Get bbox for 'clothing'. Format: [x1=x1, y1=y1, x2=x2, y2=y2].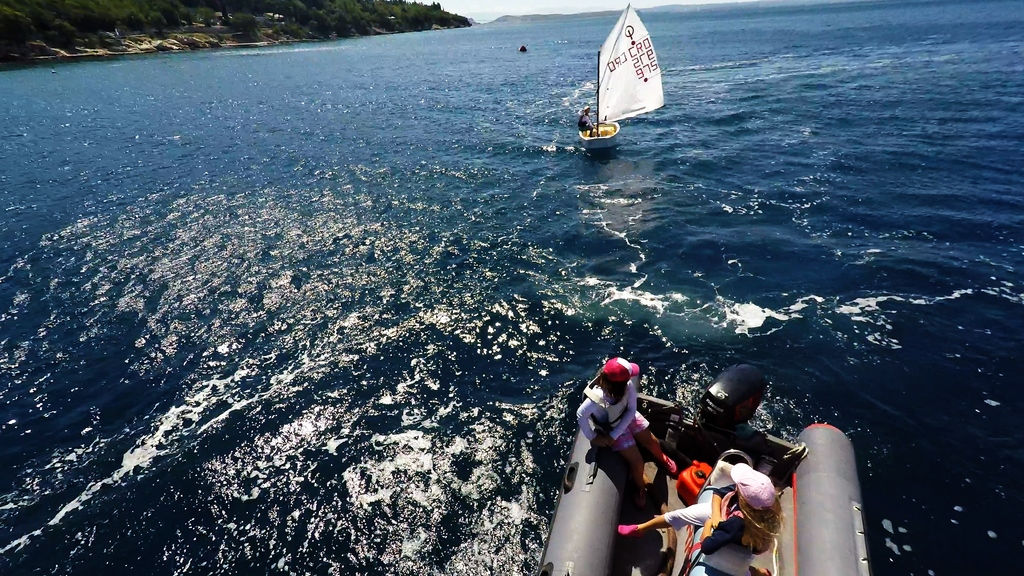
[x1=659, y1=483, x2=766, y2=557].
